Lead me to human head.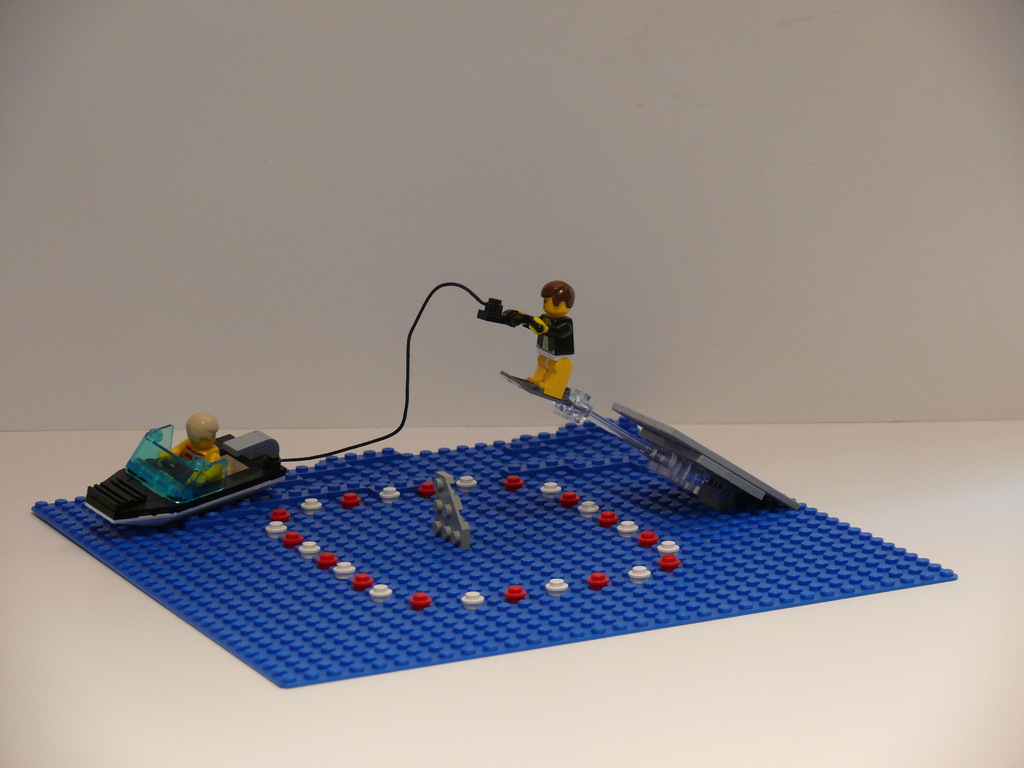
Lead to pyautogui.locateOnScreen(186, 414, 219, 452).
